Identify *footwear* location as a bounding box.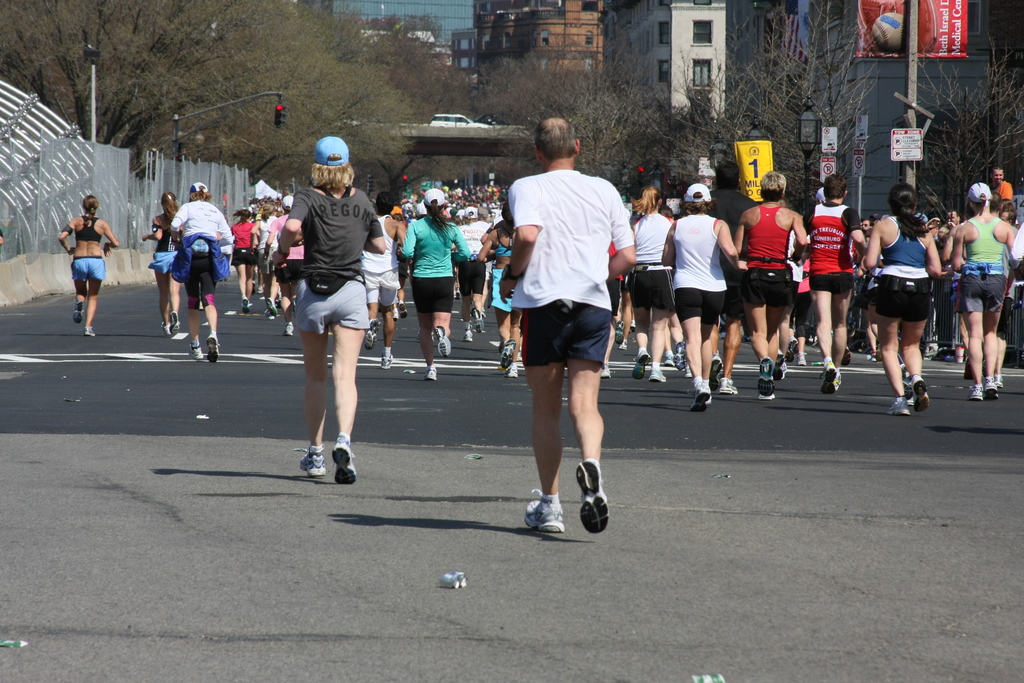
box(820, 363, 838, 400).
